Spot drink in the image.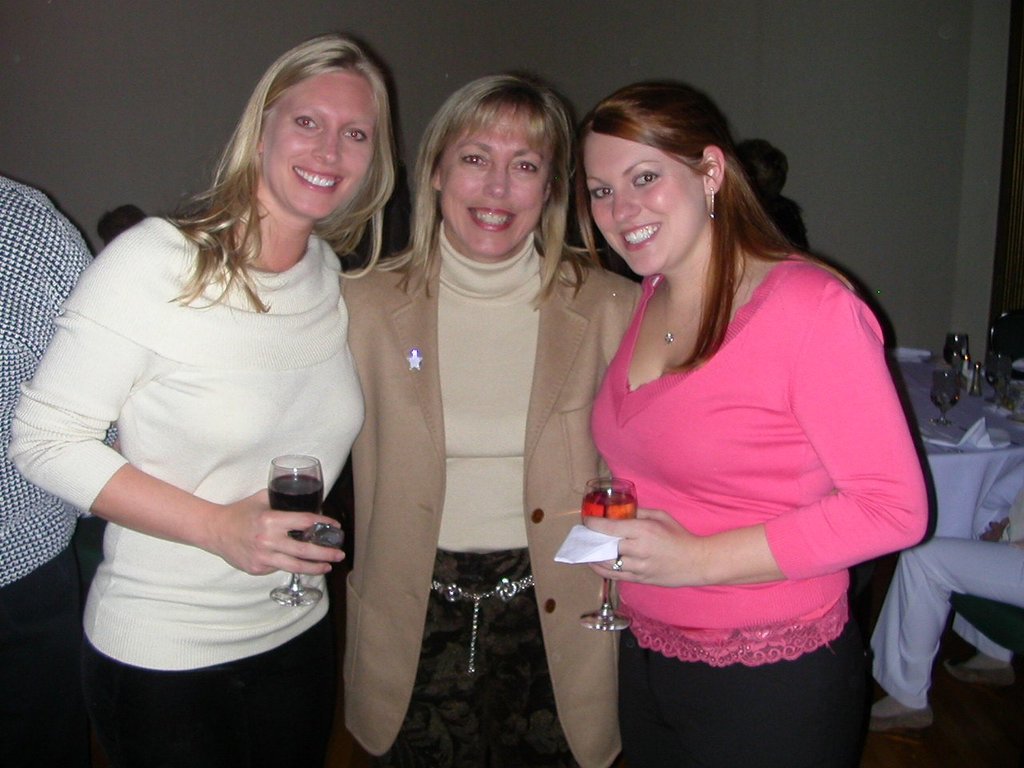
drink found at pyautogui.locateOnScreen(577, 492, 638, 560).
